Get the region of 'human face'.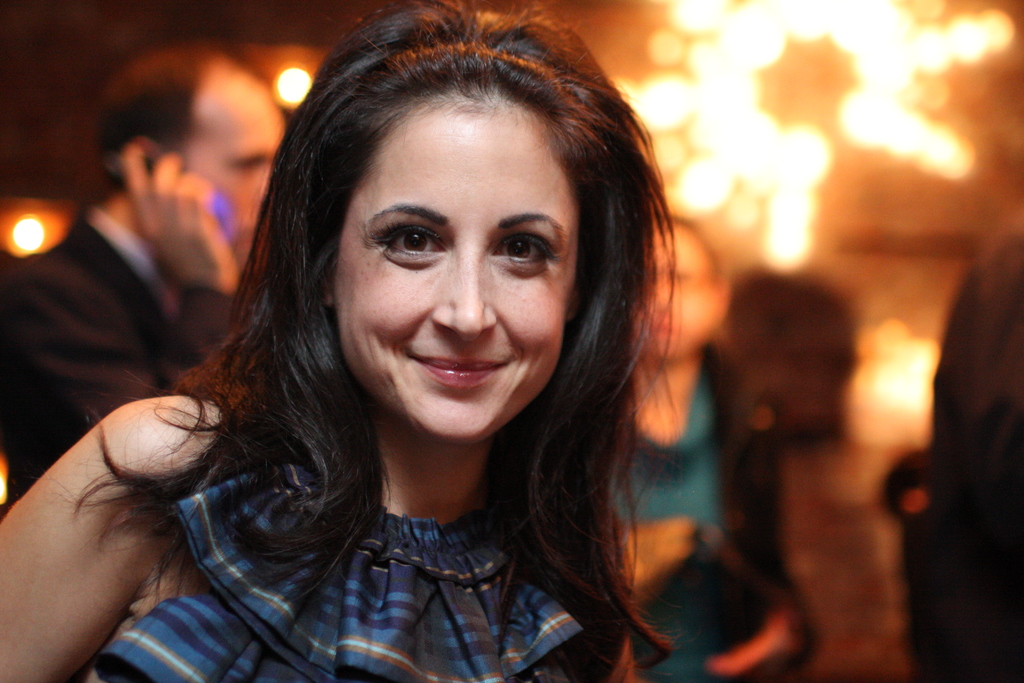
BBox(628, 222, 719, 356).
